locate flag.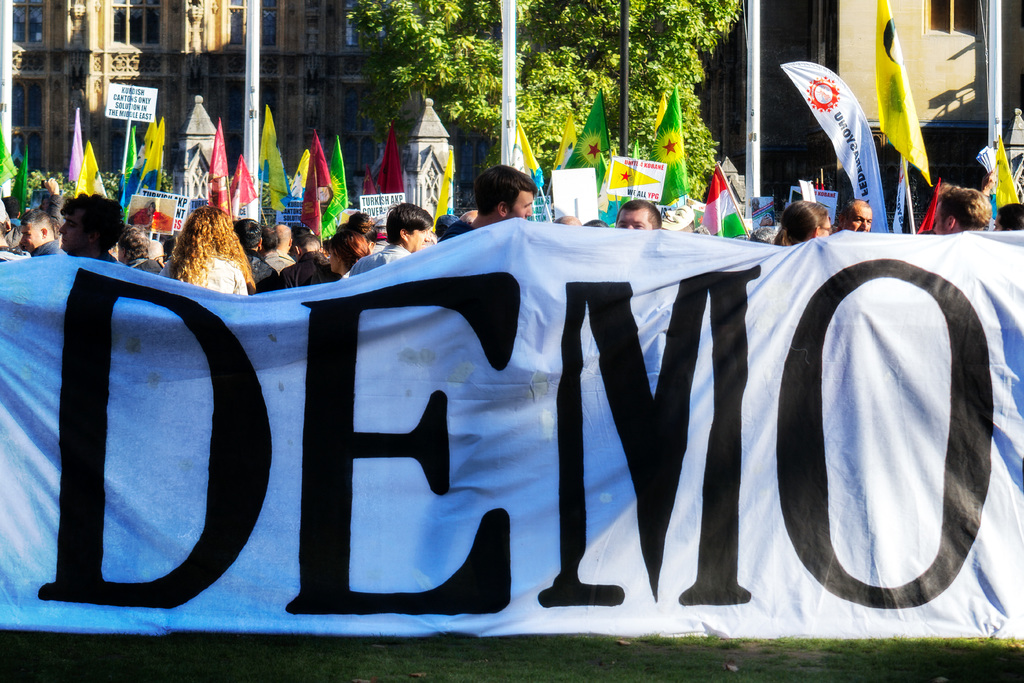
Bounding box: bbox=(294, 154, 325, 235).
